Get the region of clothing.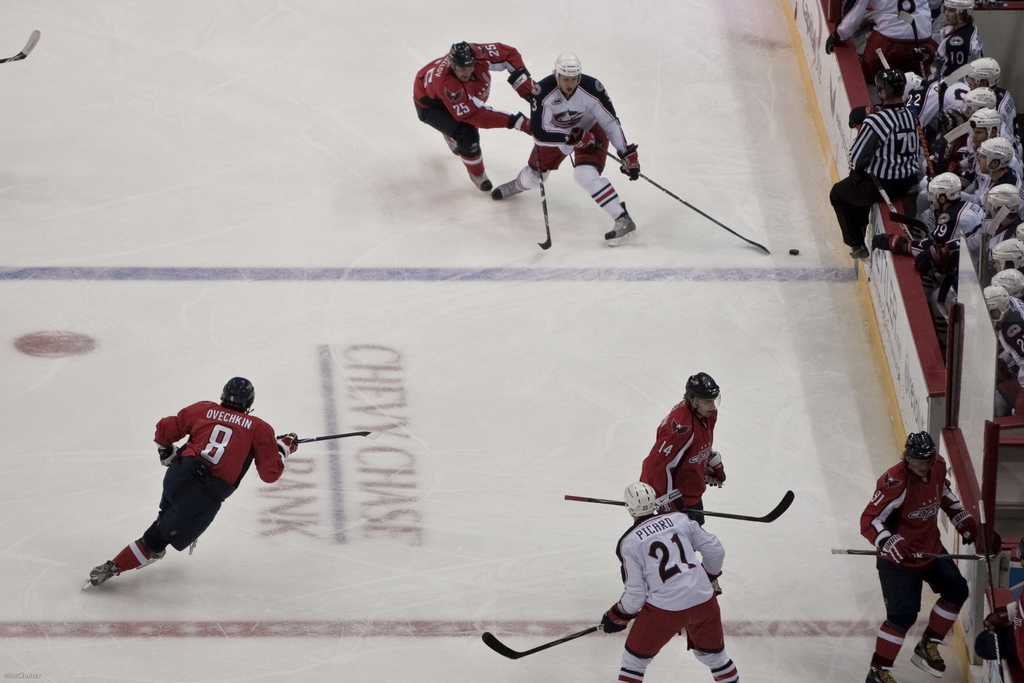
(412,35,539,174).
